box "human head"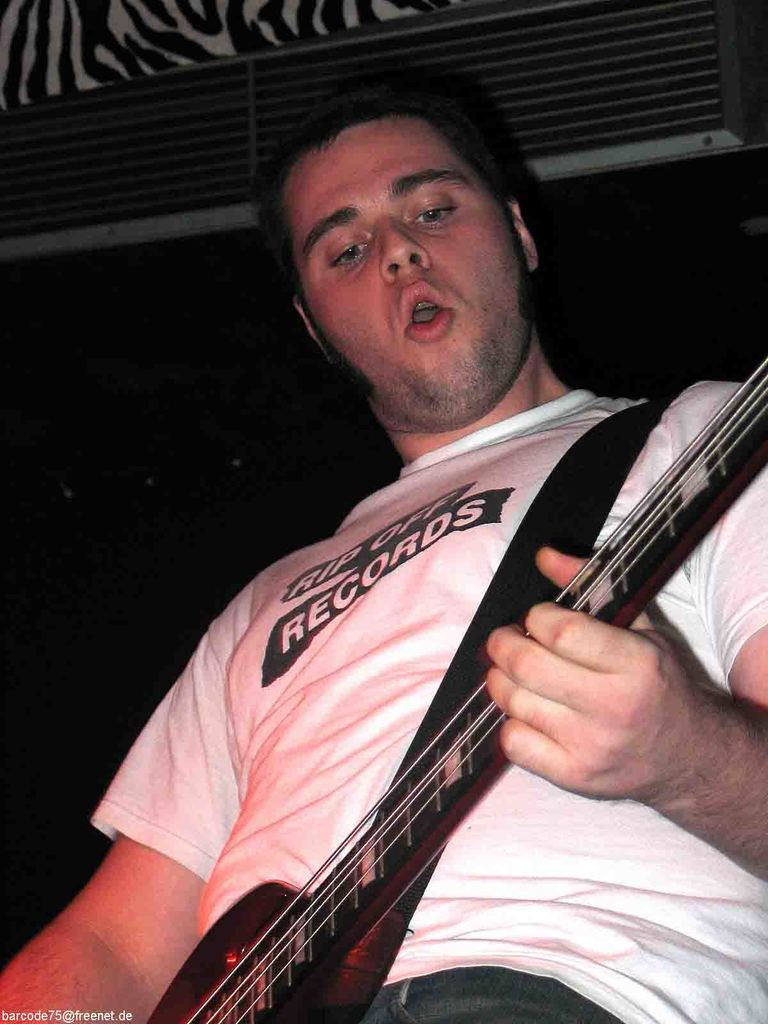
BBox(267, 83, 554, 408)
